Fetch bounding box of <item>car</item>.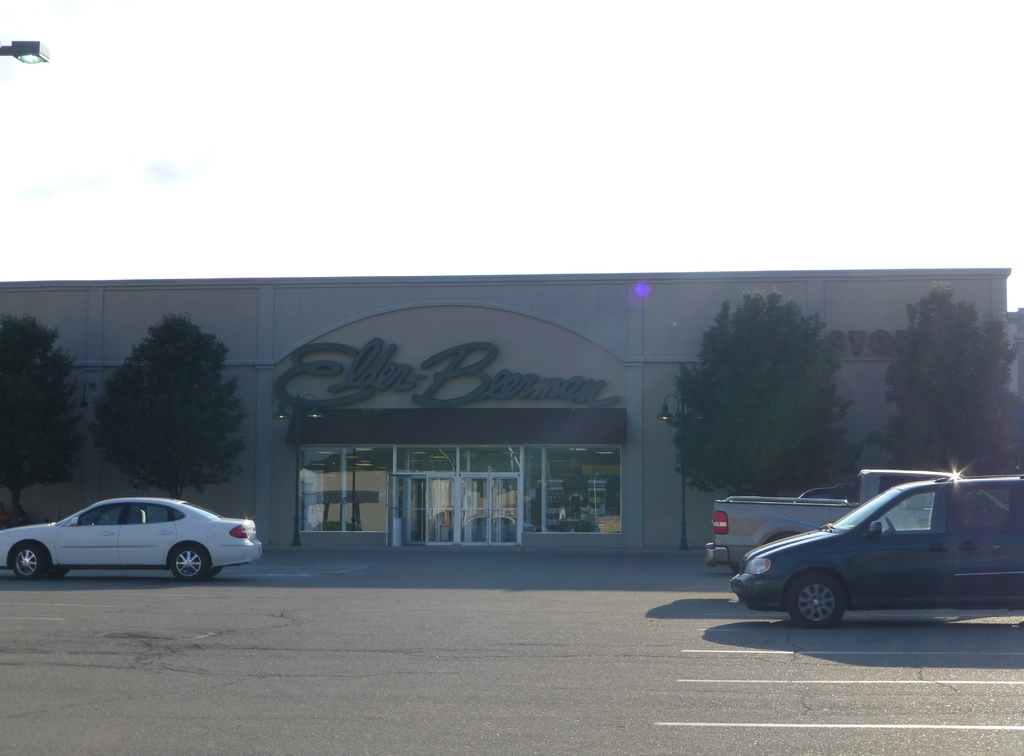
Bbox: Rect(726, 473, 1023, 630).
